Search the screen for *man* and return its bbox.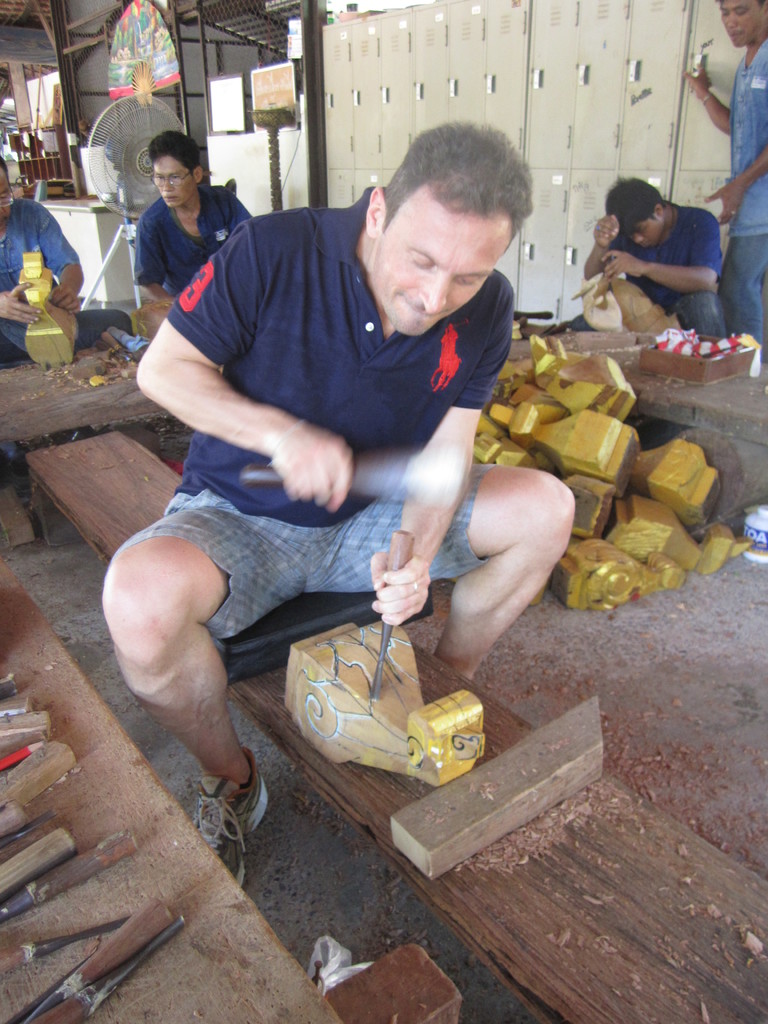
Found: [left=0, top=159, right=81, bottom=371].
